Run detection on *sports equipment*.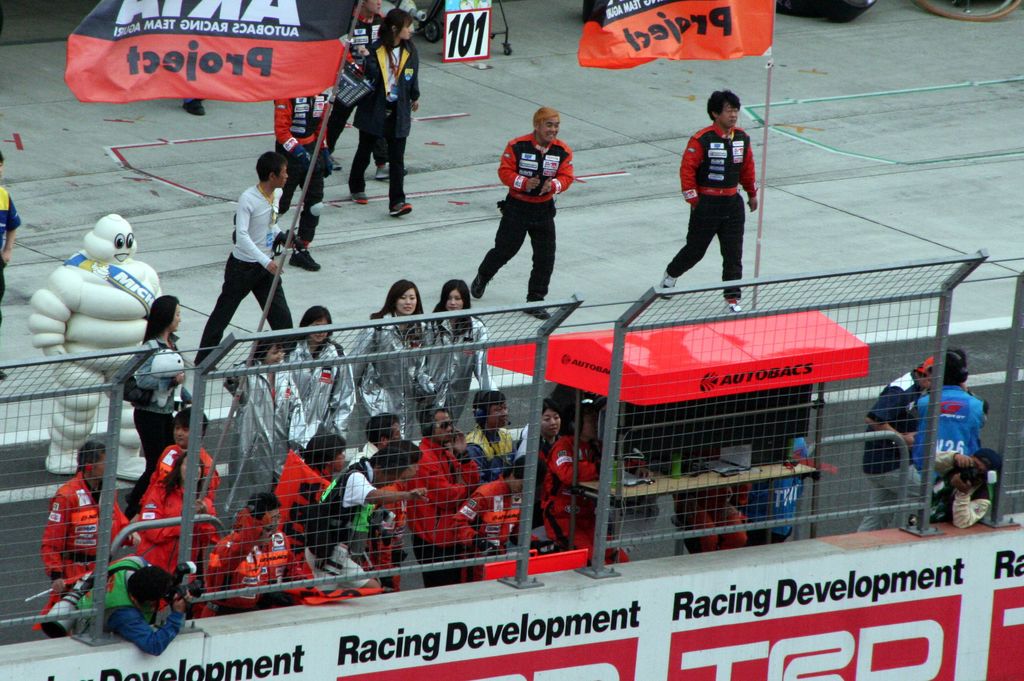
Result: {"left": 524, "top": 301, "right": 549, "bottom": 322}.
